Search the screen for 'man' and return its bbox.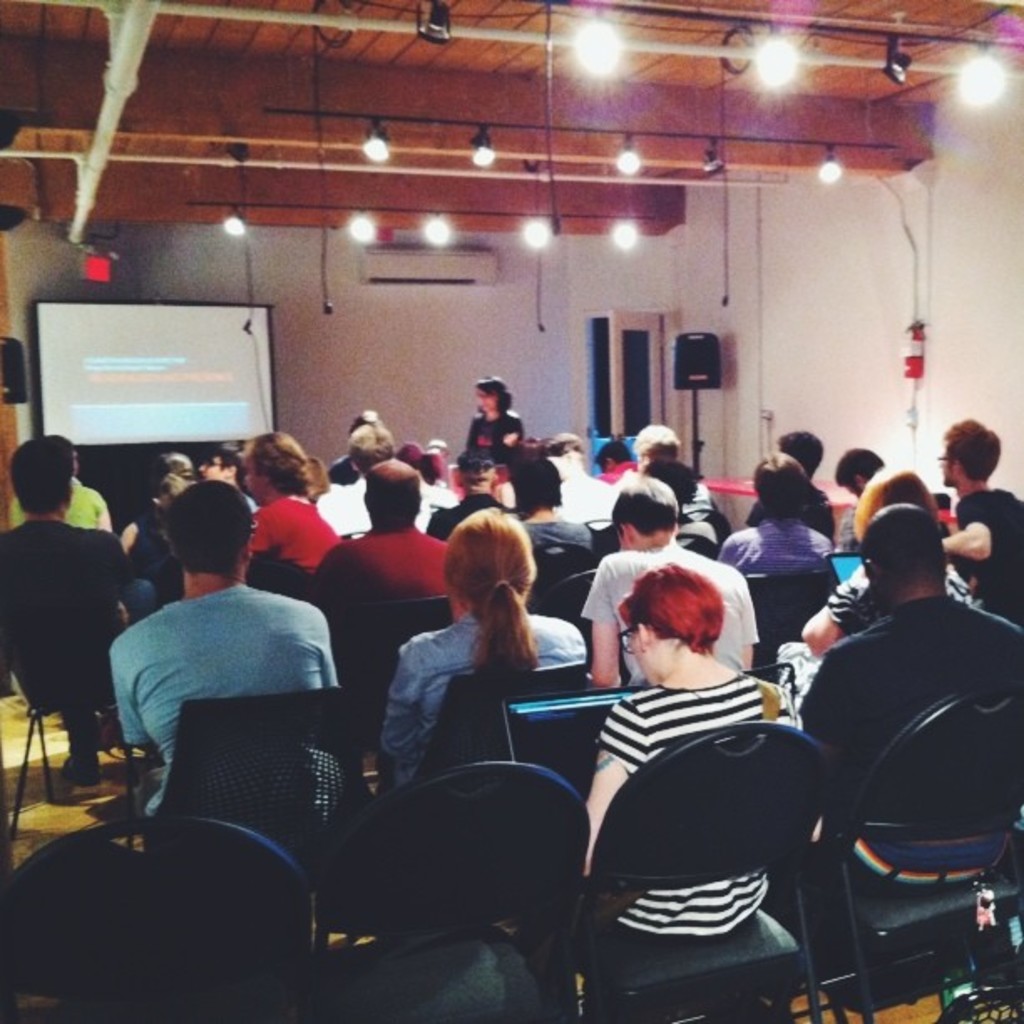
Found: [left=793, top=507, right=1022, bottom=895].
